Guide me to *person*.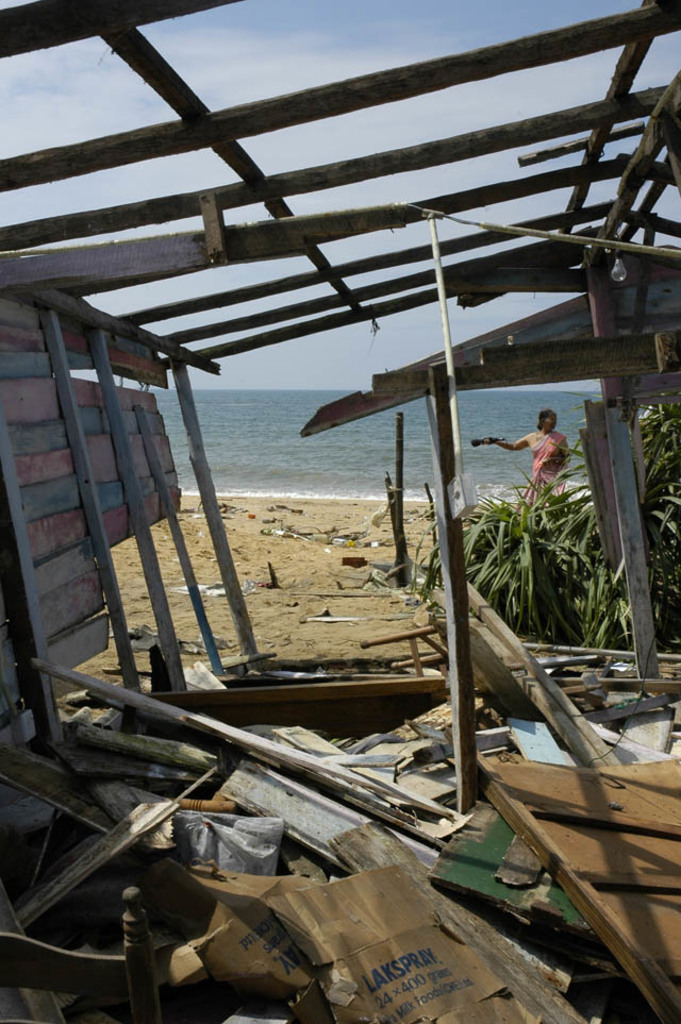
Guidance: {"x1": 479, "y1": 405, "x2": 571, "y2": 501}.
